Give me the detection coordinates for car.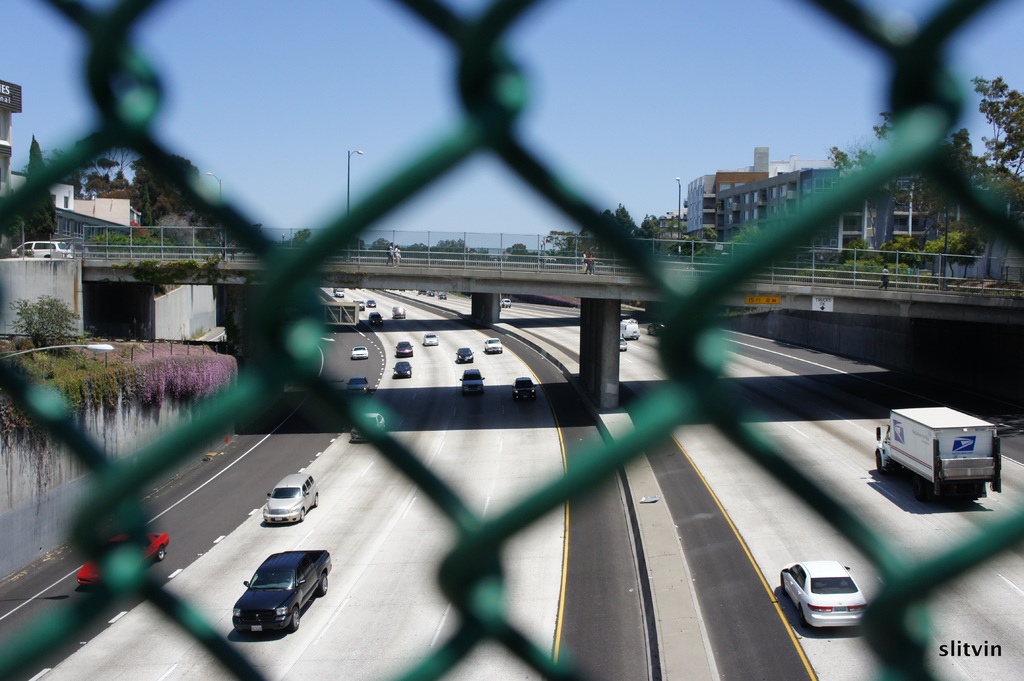
pyautogui.locateOnScreen(231, 553, 330, 643).
